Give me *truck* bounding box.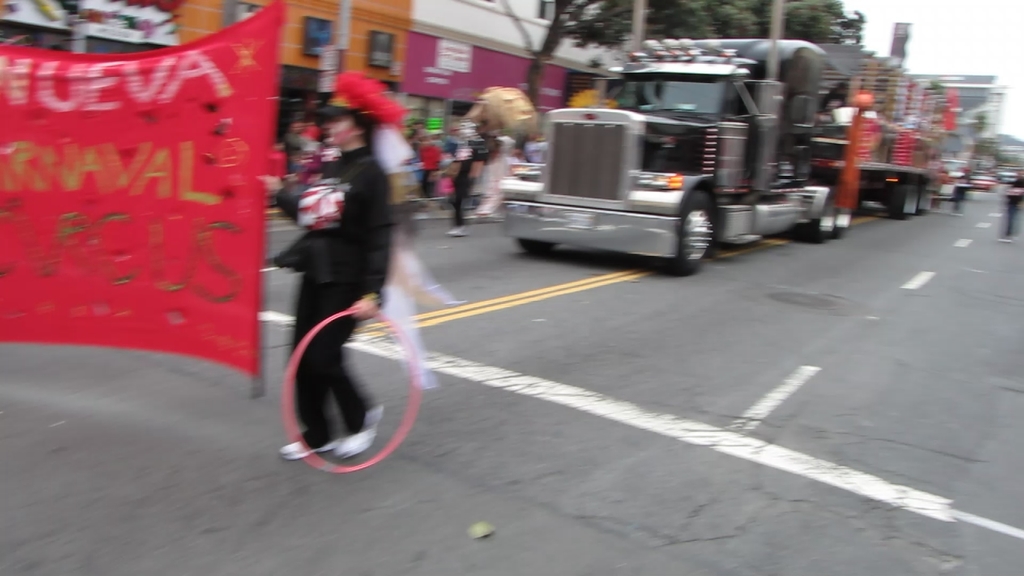
[497, 0, 948, 278].
